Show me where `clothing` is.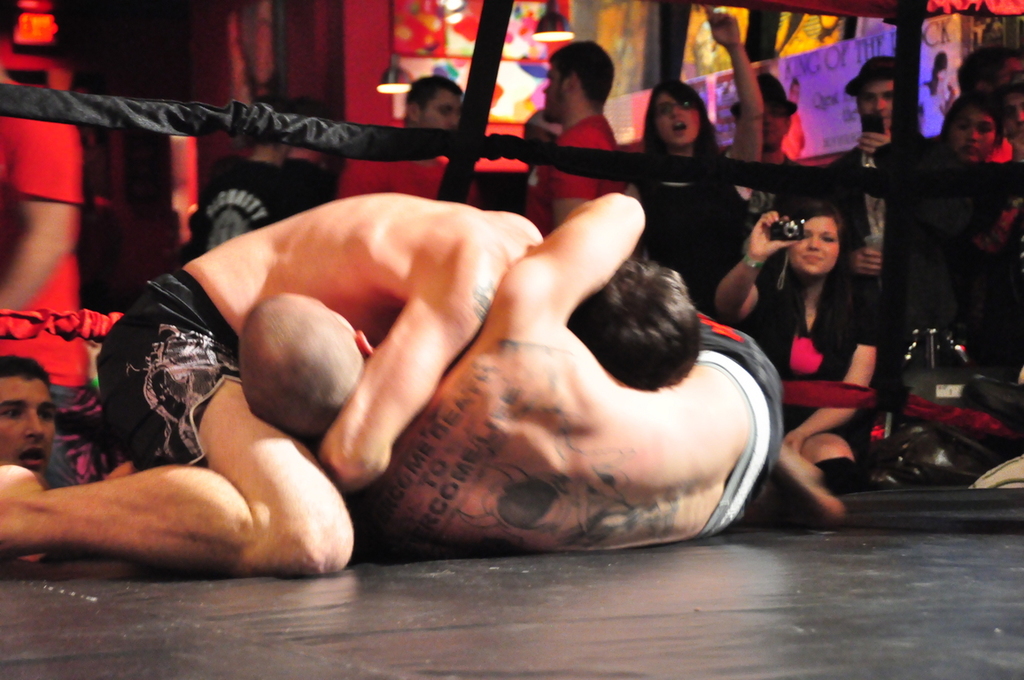
`clothing` is at BBox(824, 144, 970, 325).
